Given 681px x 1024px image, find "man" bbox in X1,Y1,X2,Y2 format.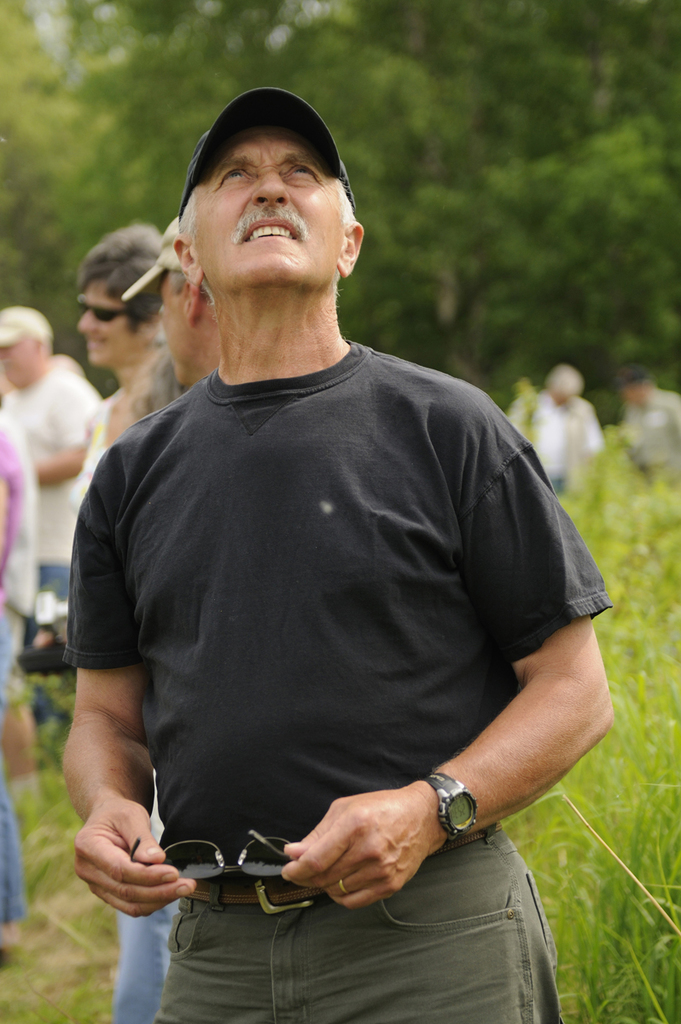
0,305,112,674.
